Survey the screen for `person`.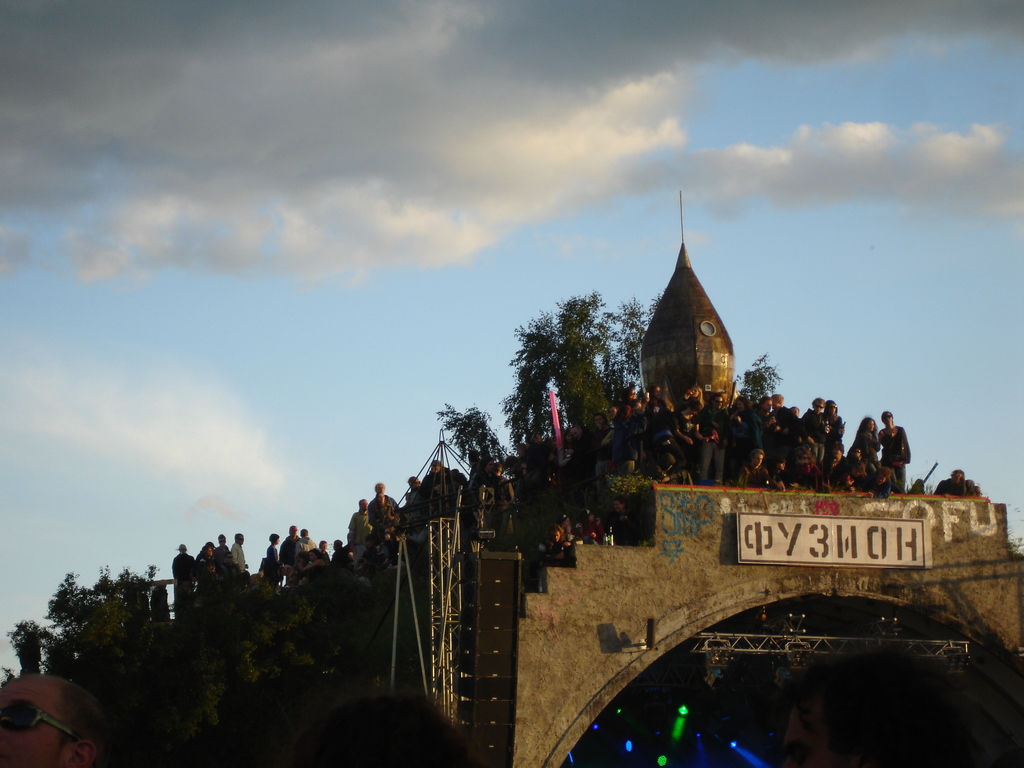
Survey found: [0,673,108,767].
